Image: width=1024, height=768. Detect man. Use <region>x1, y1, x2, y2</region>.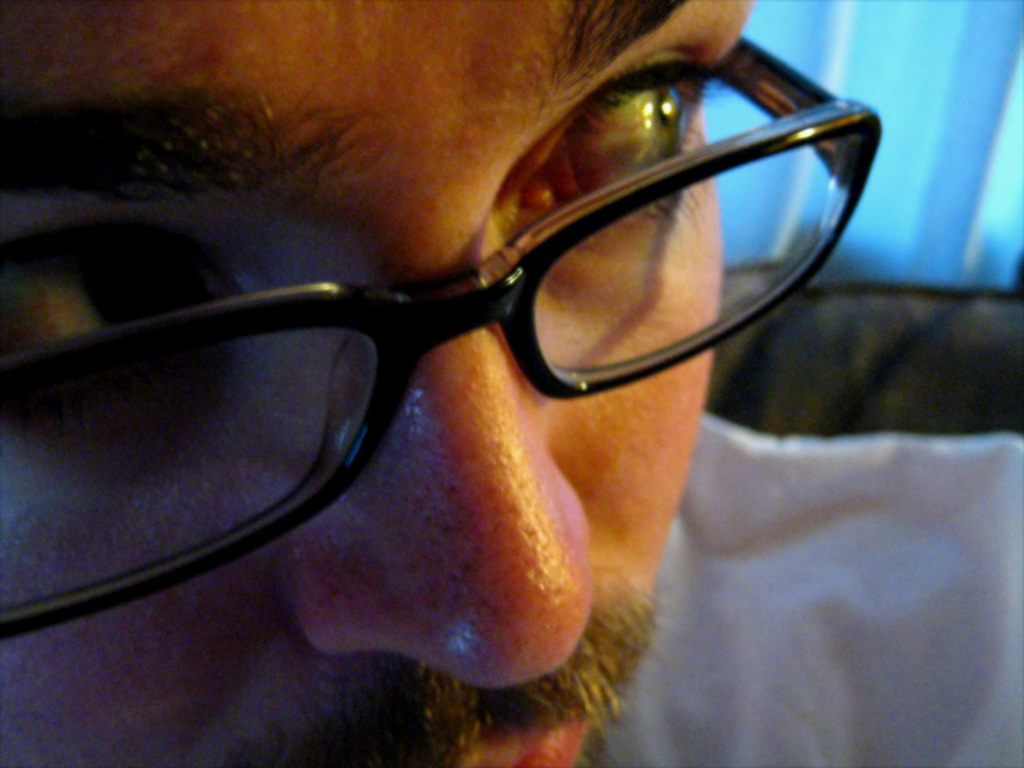
<region>0, 0, 1023, 767</region>.
